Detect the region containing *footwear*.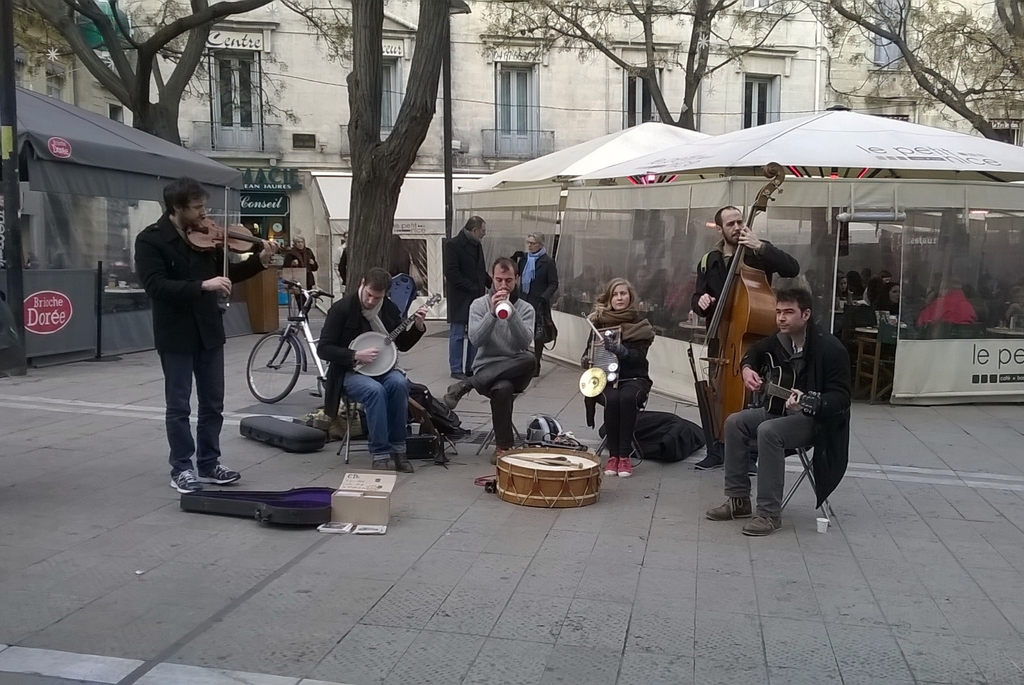
[left=742, top=510, right=783, bottom=535].
